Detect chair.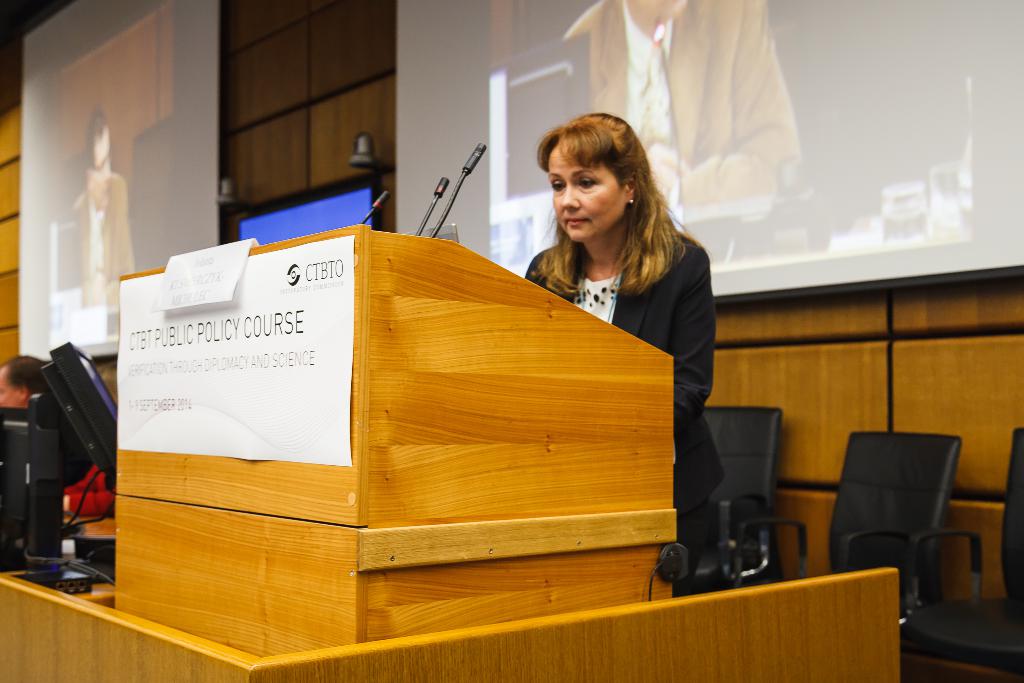
Detected at <region>810, 448, 959, 639</region>.
